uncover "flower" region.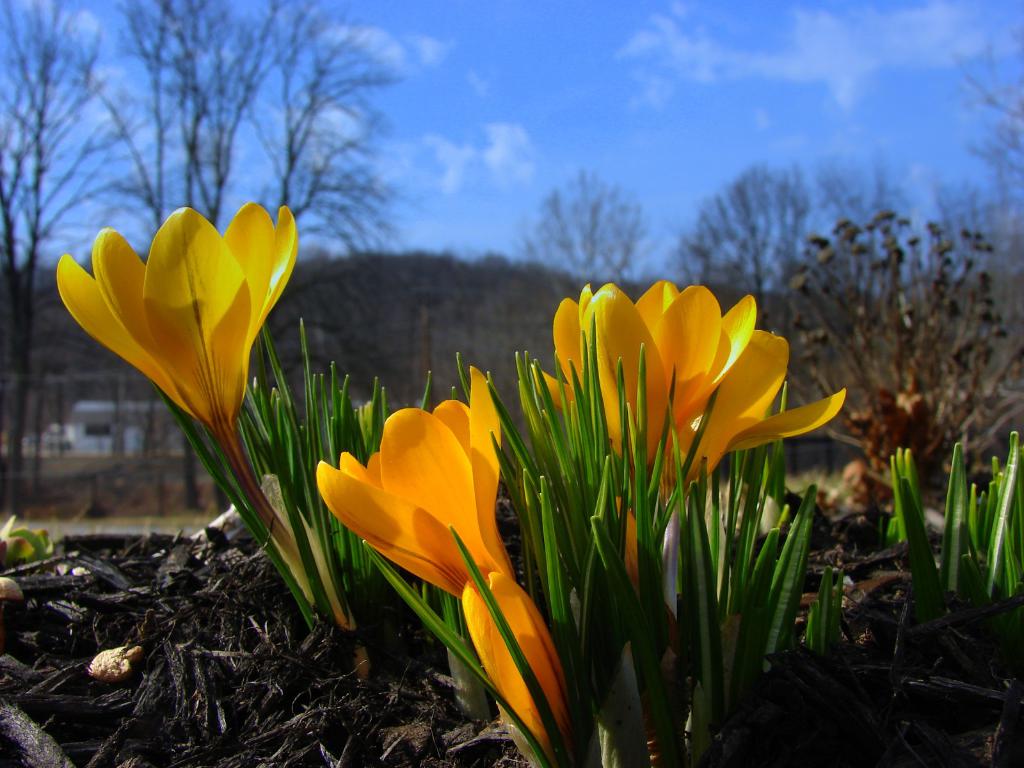
Uncovered: crop(456, 569, 573, 767).
